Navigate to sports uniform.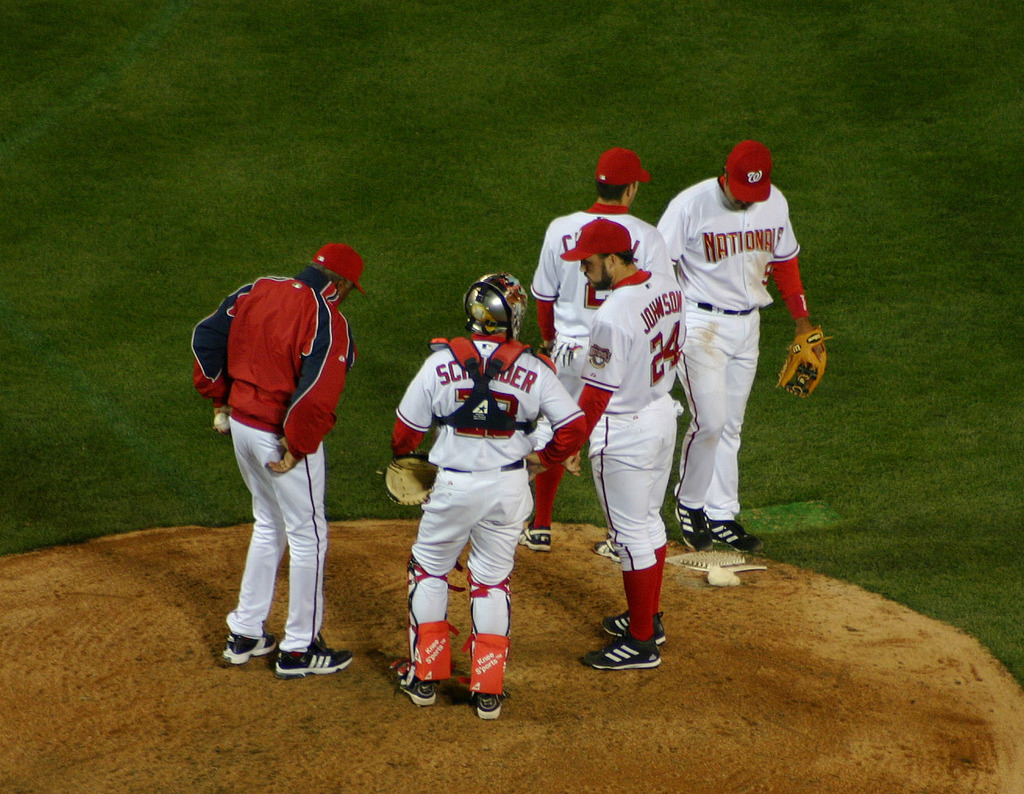
Navigation target: rect(561, 215, 685, 671).
